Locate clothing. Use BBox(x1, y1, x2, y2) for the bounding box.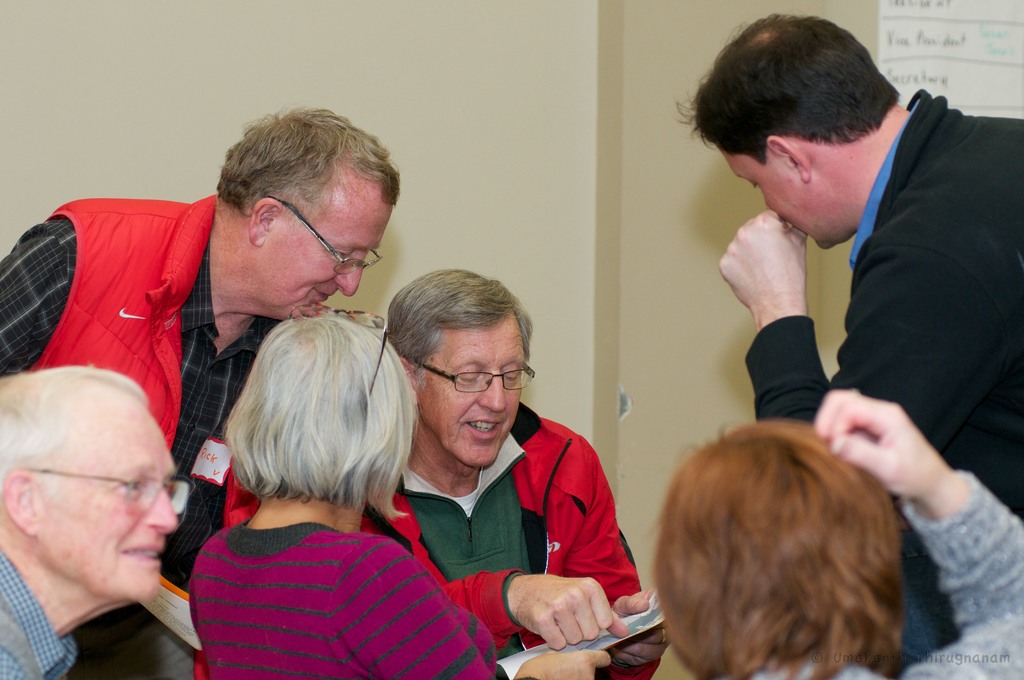
BBox(0, 553, 76, 679).
